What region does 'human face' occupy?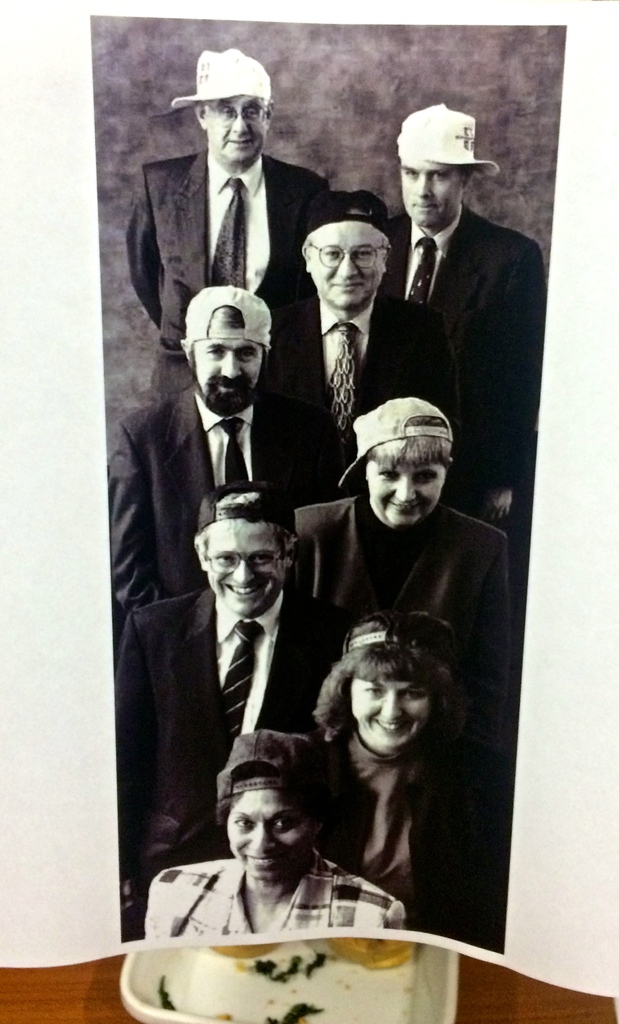
(223, 783, 312, 888).
